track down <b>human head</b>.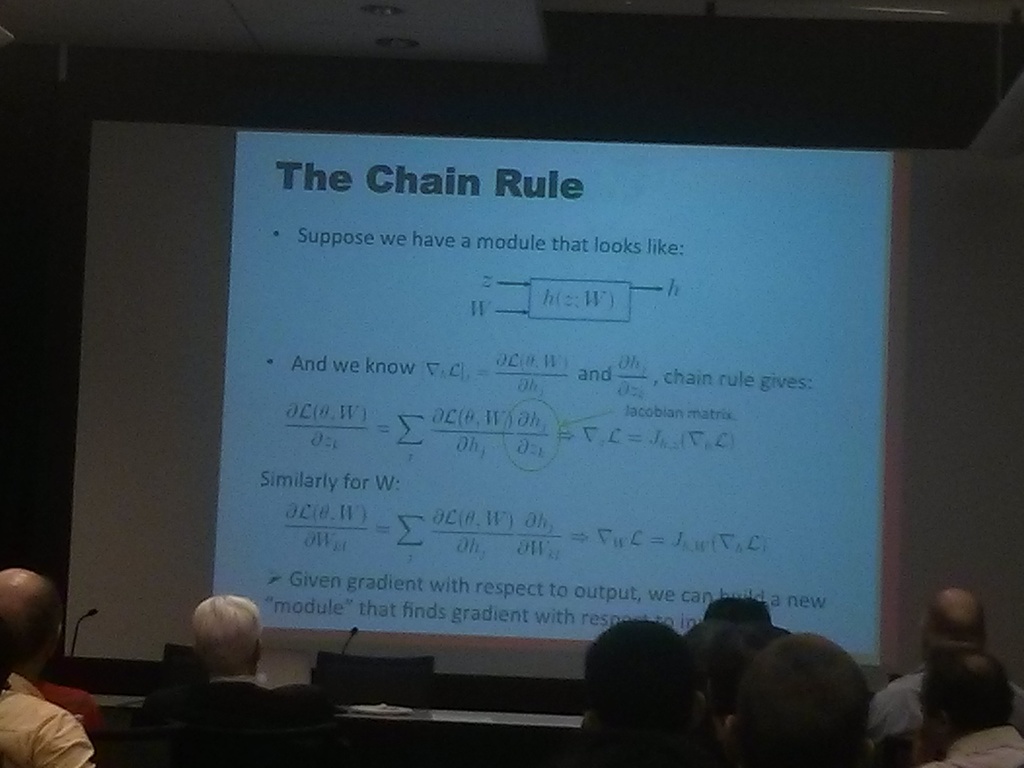
Tracked to <region>573, 620, 710, 767</region>.
